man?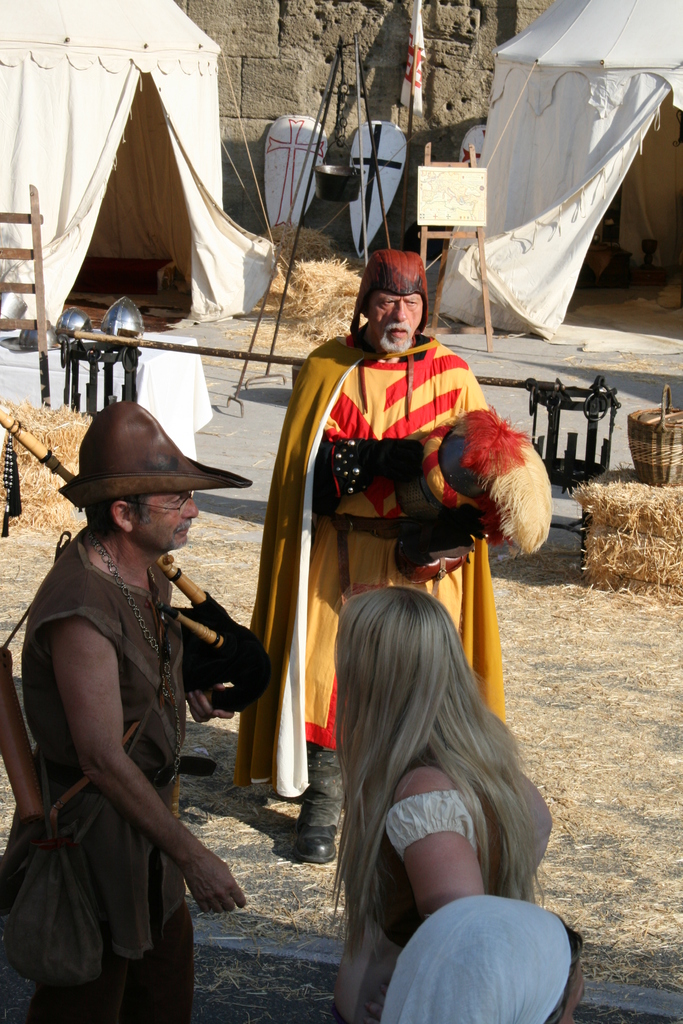
bbox=[21, 362, 242, 1023]
